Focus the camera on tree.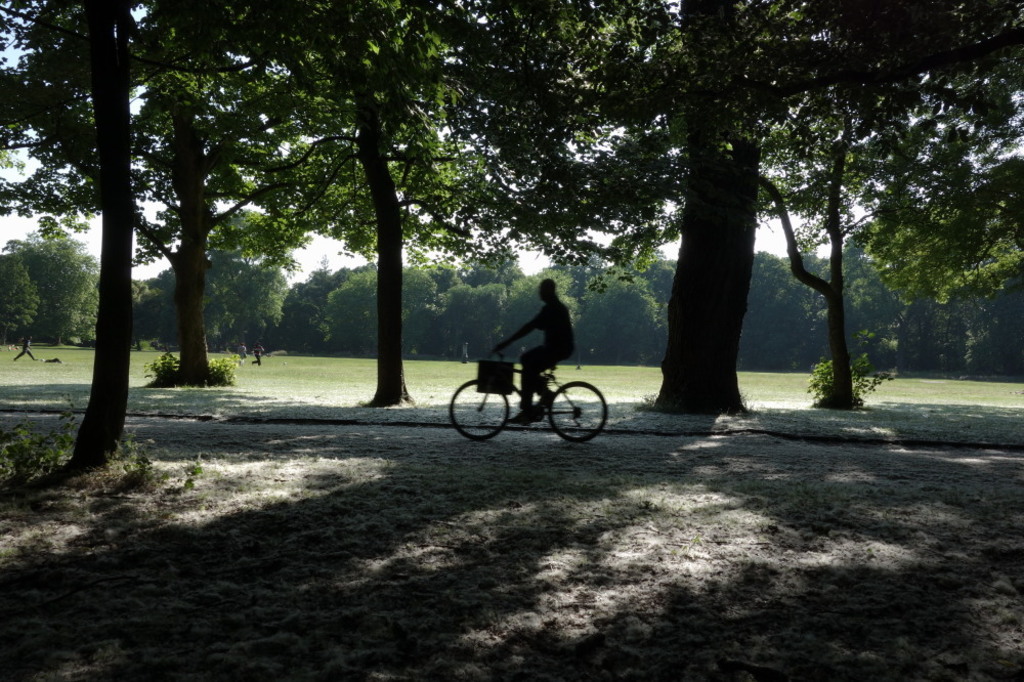
Focus region: (x1=898, y1=240, x2=995, y2=368).
